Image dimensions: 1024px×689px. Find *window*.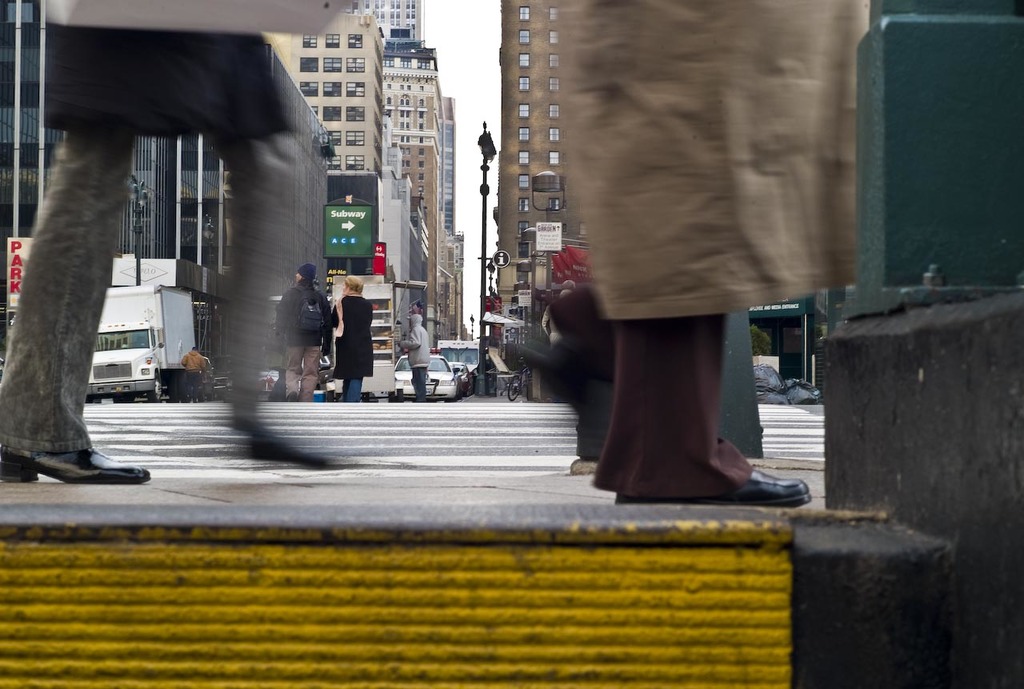
rect(418, 186, 424, 196).
